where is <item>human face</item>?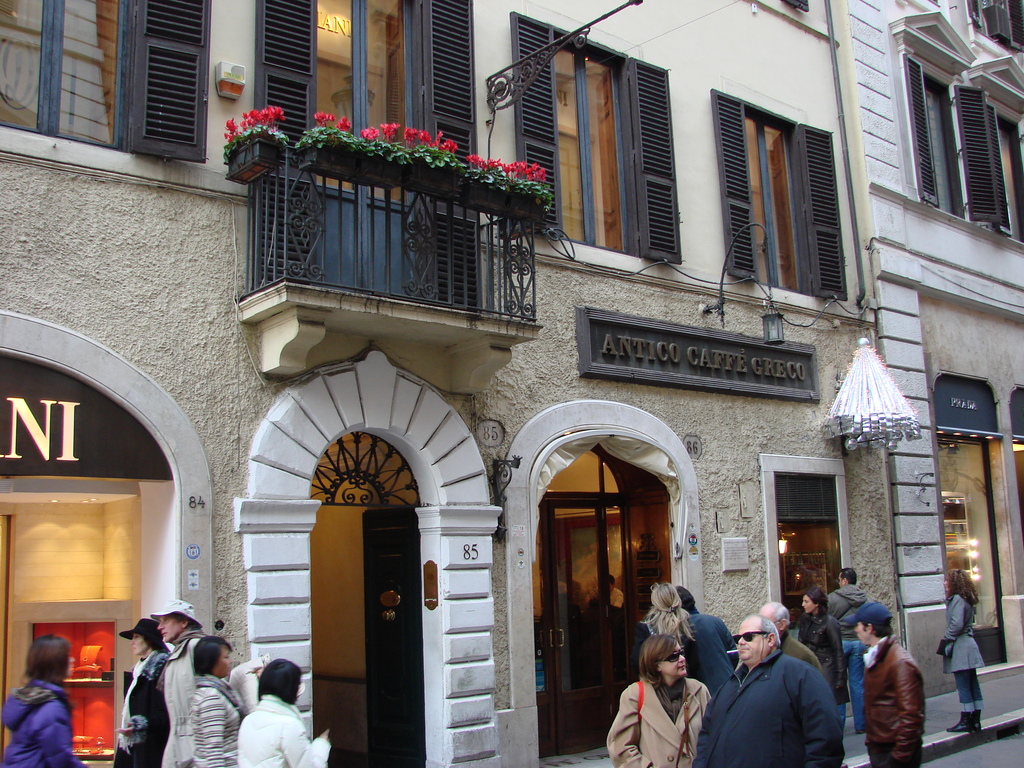
[152,610,184,643].
